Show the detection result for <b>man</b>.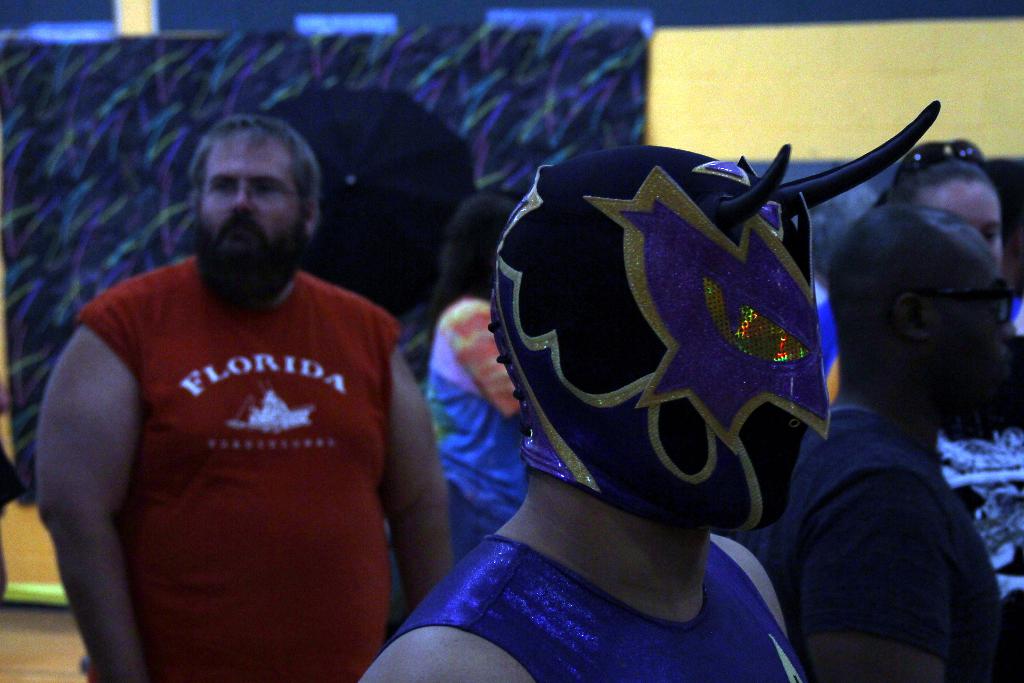
343/117/852/682.
